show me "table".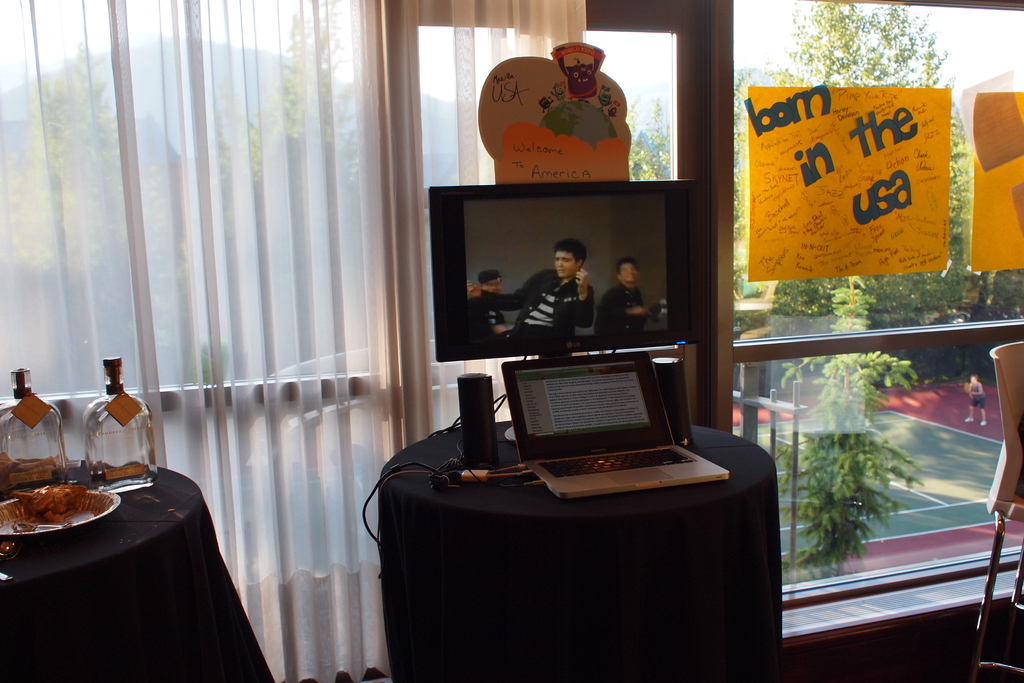
"table" is here: 371 420 784 682.
